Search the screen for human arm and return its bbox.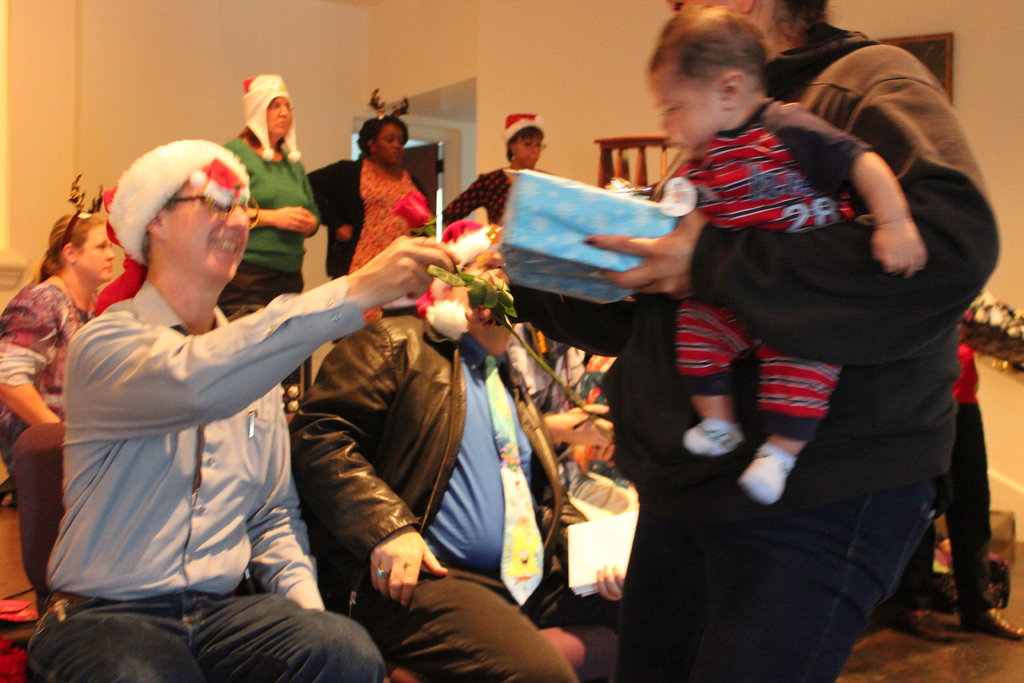
Found: x1=276 y1=172 x2=324 y2=243.
